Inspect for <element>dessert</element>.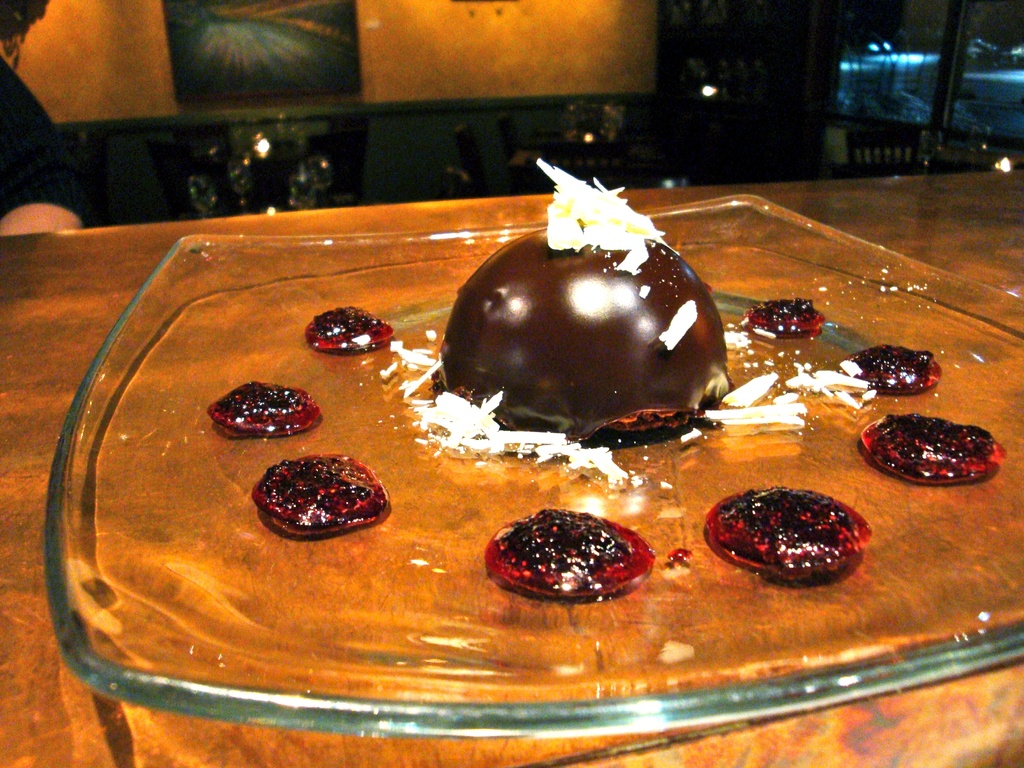
Inspection: select_region(843, 346, 943, 395).
